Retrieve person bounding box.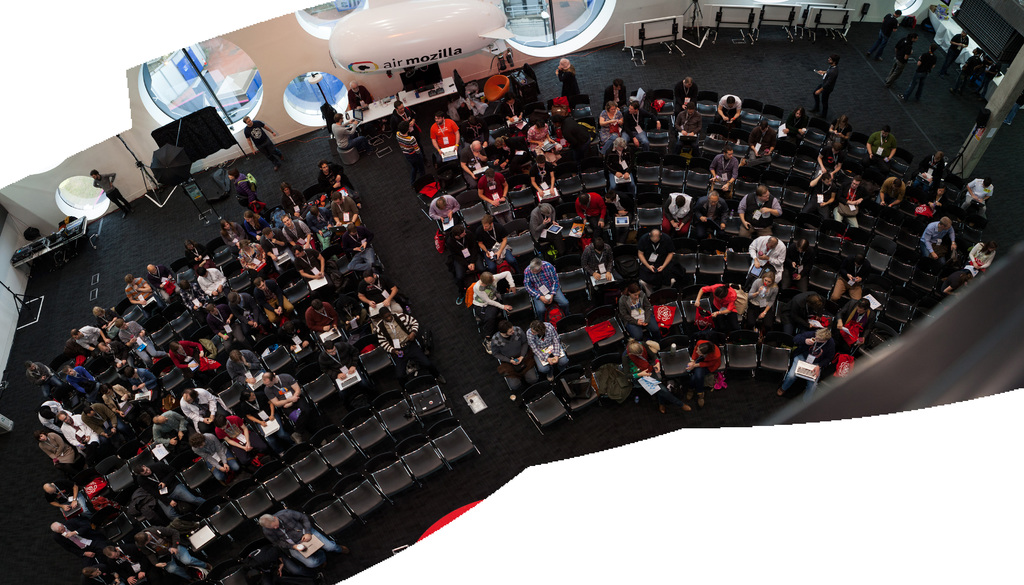
Bounding box: box(577, 191, 609, 230).
